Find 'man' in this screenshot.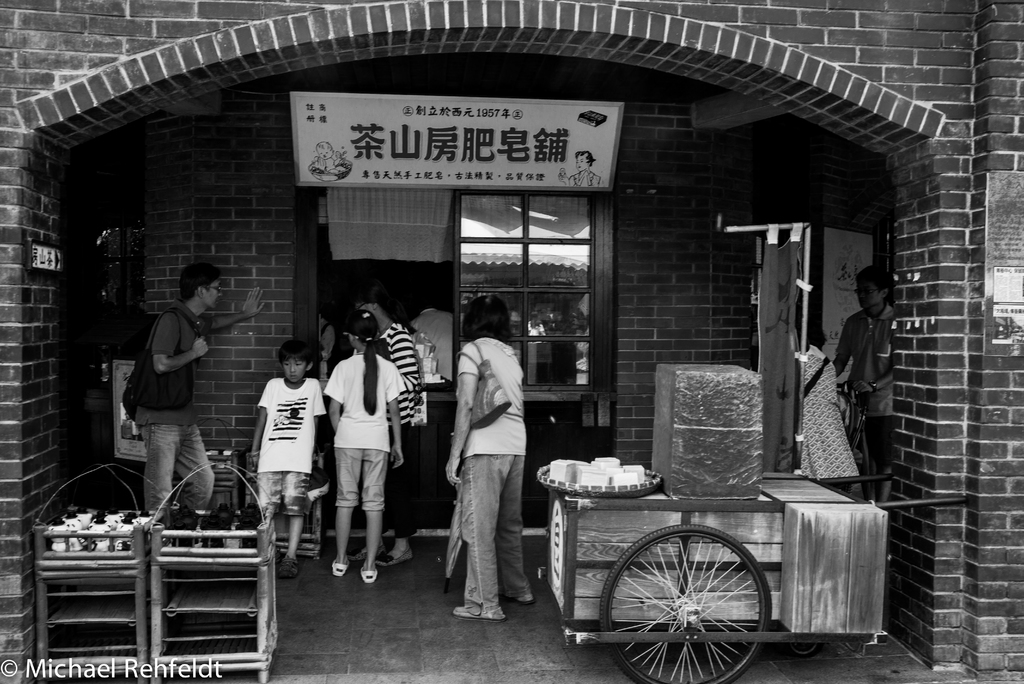
The bounding box for 'man' is (x1=136, y1=261, x2=263, y2=546).
